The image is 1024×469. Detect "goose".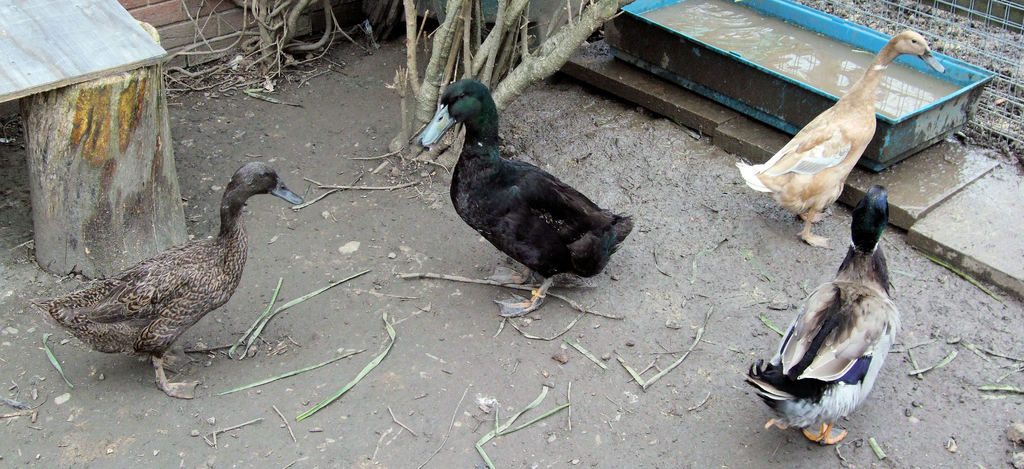
Detection: select_region(34, 150, 305, 388).
